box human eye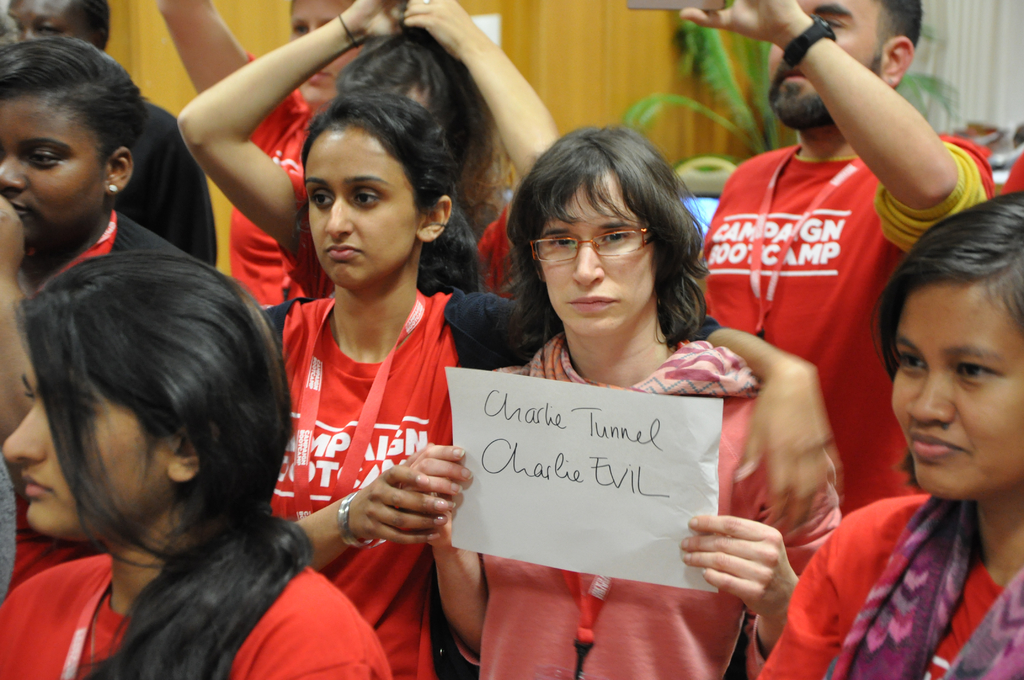
bbox(598, 228, 630, 245)
